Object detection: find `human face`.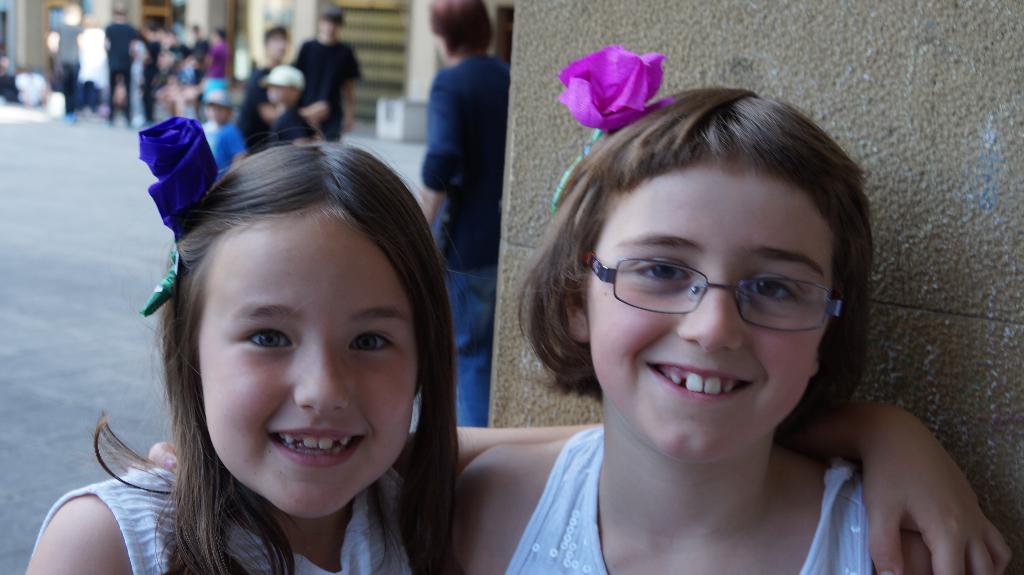
{"left": 582, "top": 168, "right": 829, "bottom": 471}.
